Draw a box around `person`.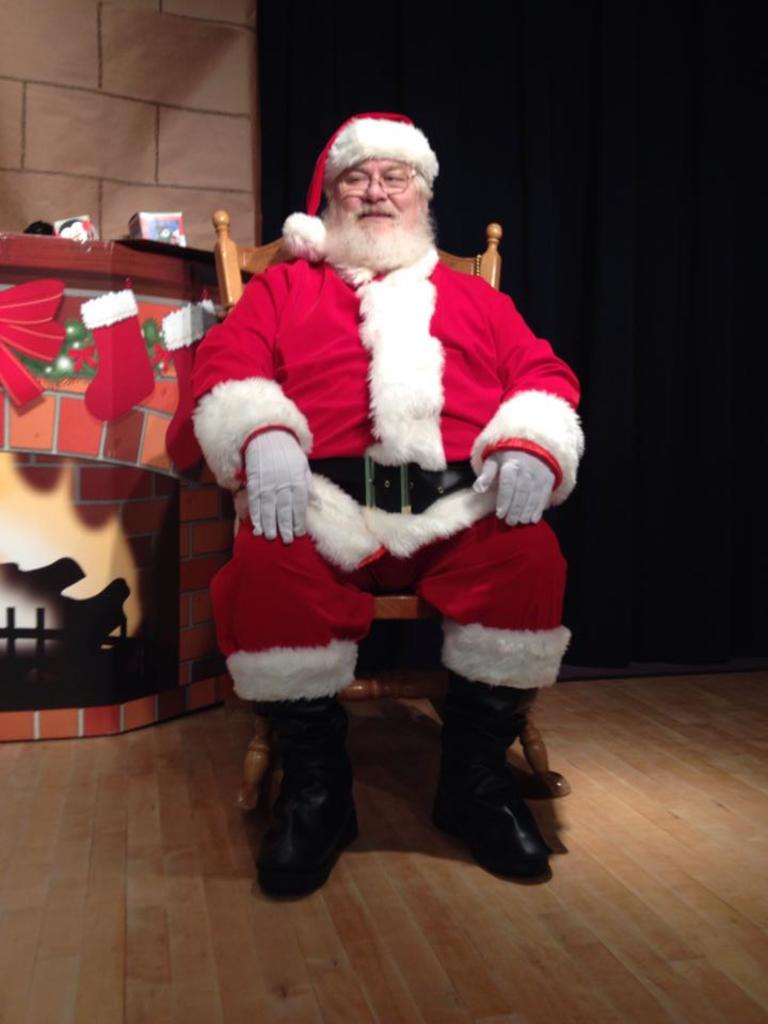
(163, 108, 581, 906).
